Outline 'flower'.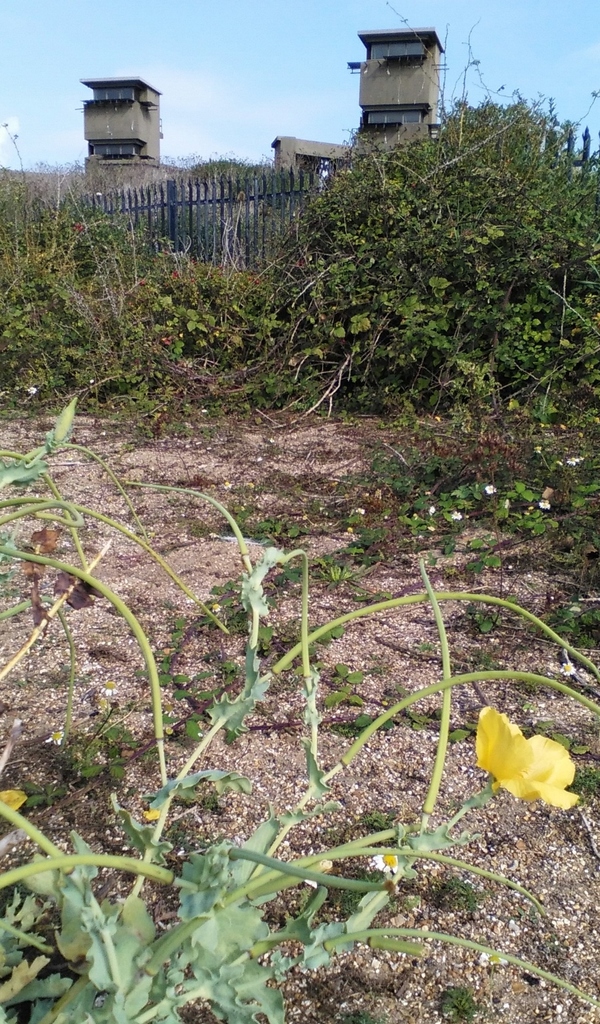
Outline: {"left": 375, "top": 847, "right": 399, "bottom": 874}.
